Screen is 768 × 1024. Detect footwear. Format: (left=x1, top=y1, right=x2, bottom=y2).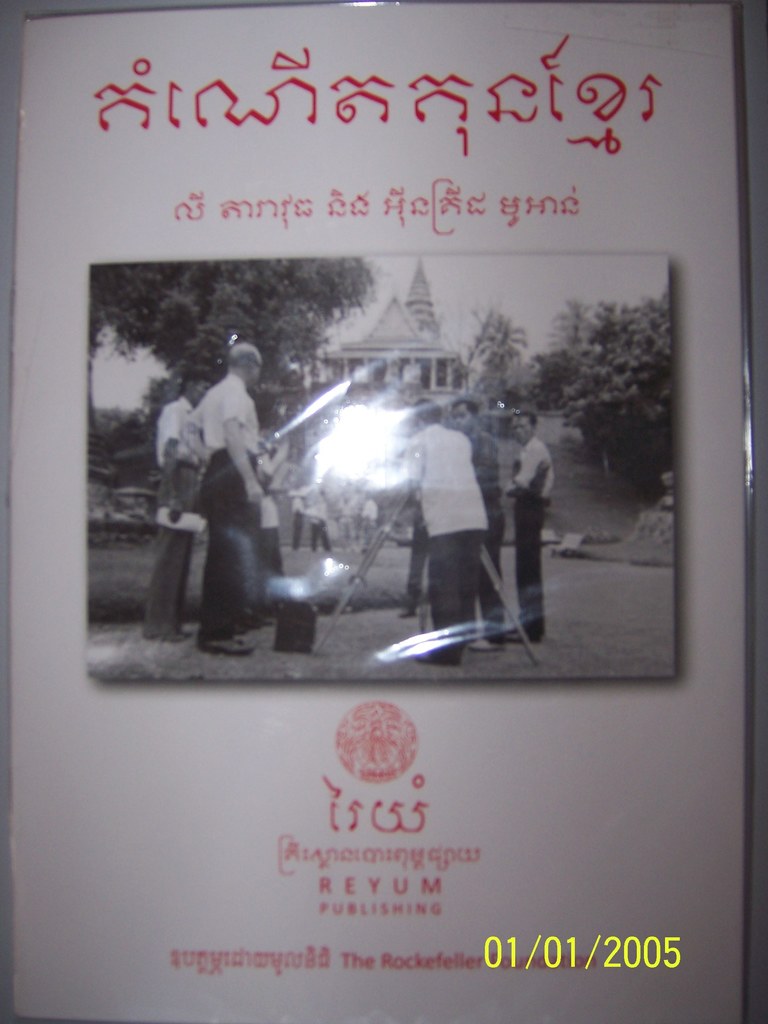
(left=411, top=633, right=463, bottom=673).
